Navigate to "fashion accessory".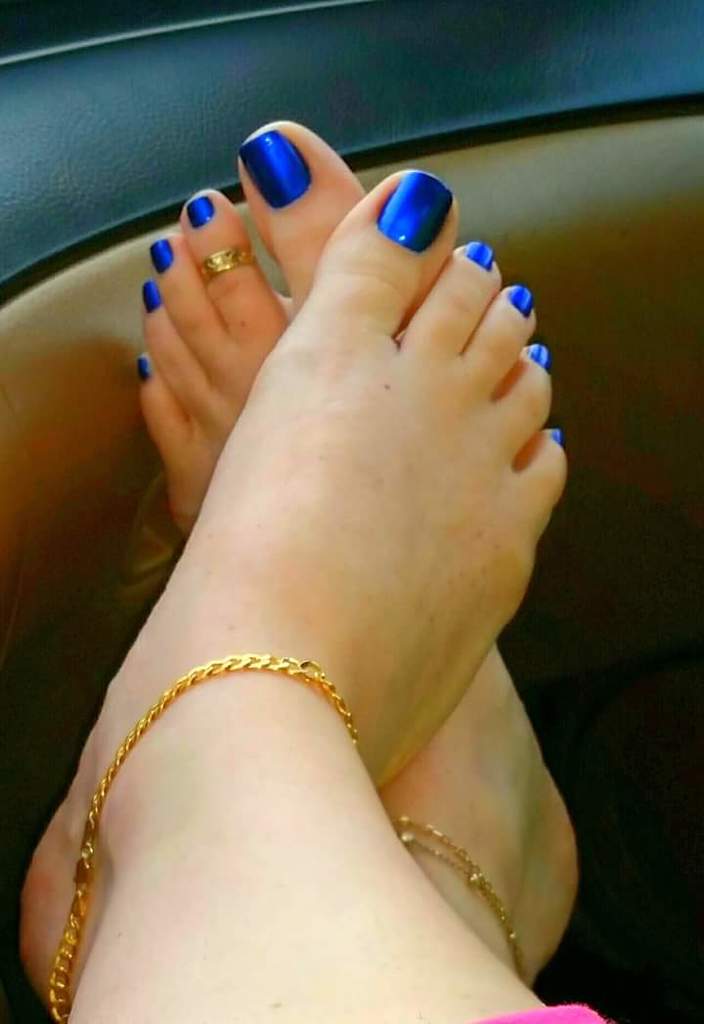
Navigation target: x1=553 y1=429 x2=562 y2=444.
